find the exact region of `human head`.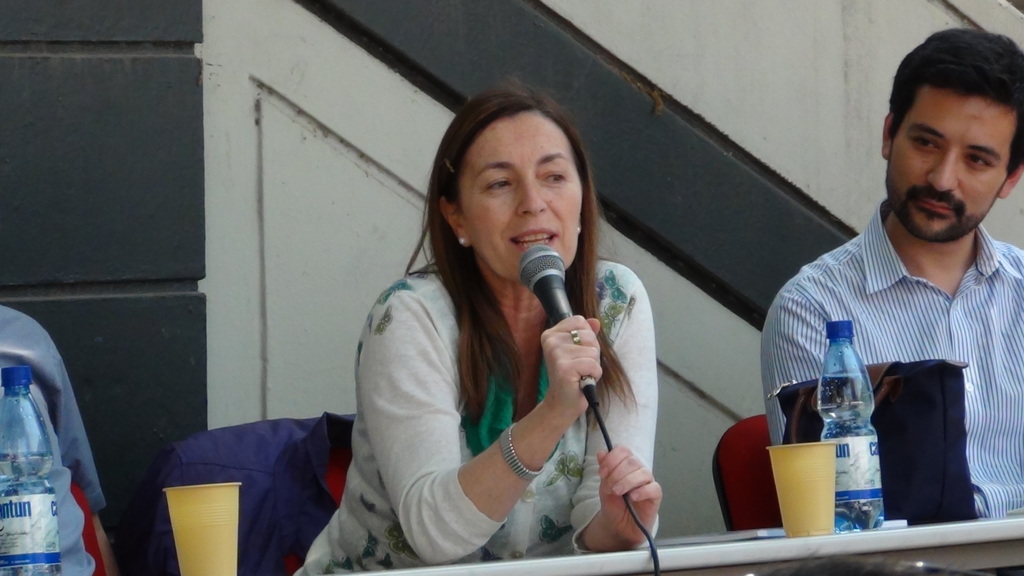
Exact region: [418, 74, 600, 291].
